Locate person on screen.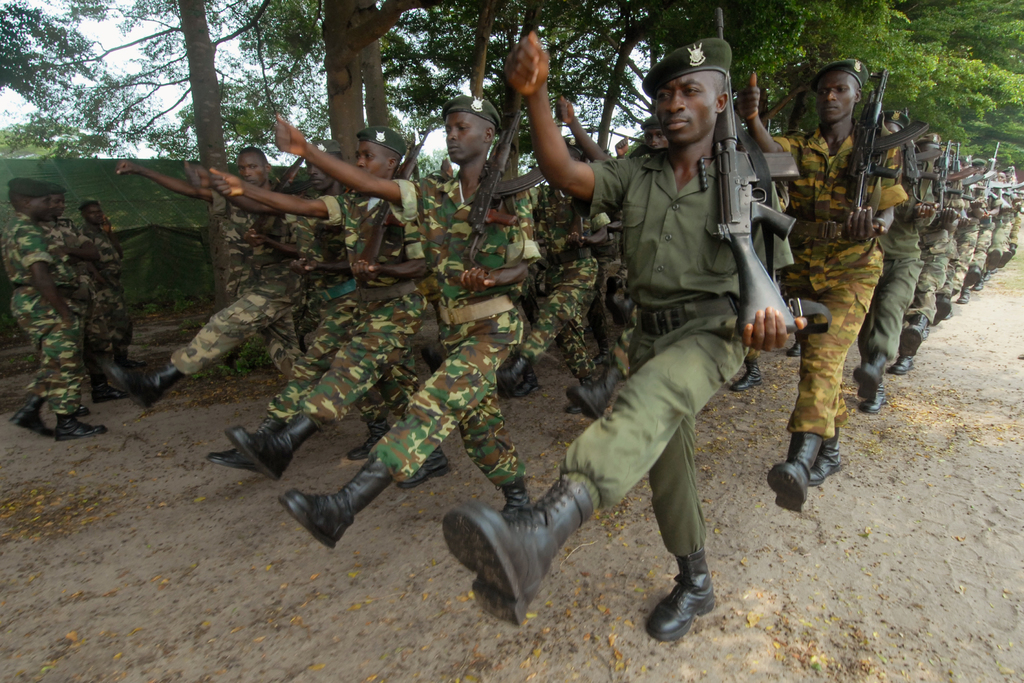
On screen at x1=95, y1=140, x2=294, y2=415.
